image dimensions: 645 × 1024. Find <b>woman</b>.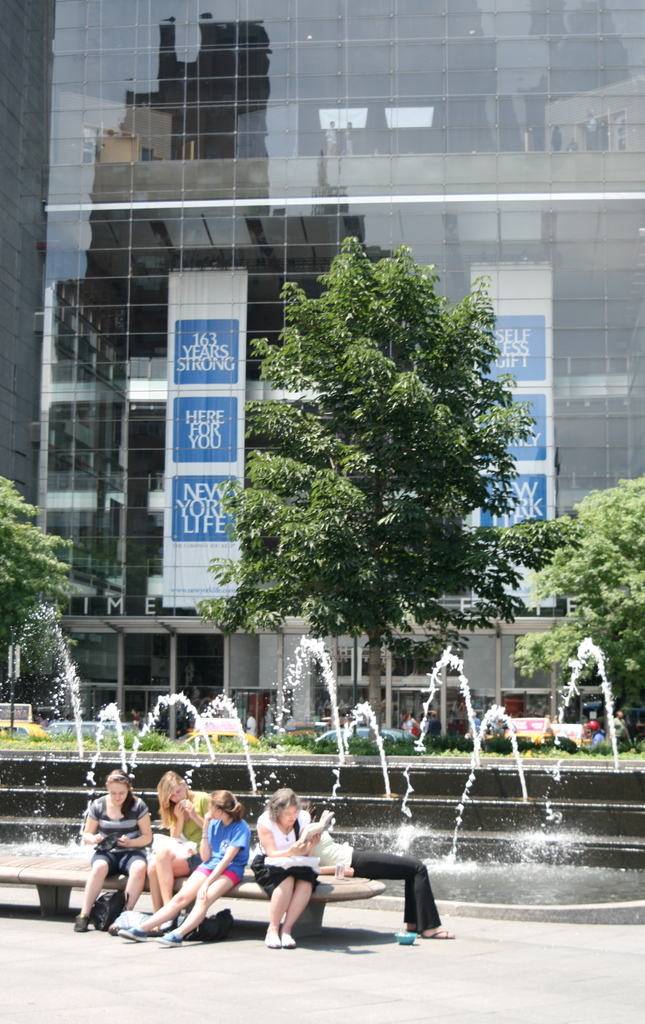
bbox=(239, 799, 360, 956).
